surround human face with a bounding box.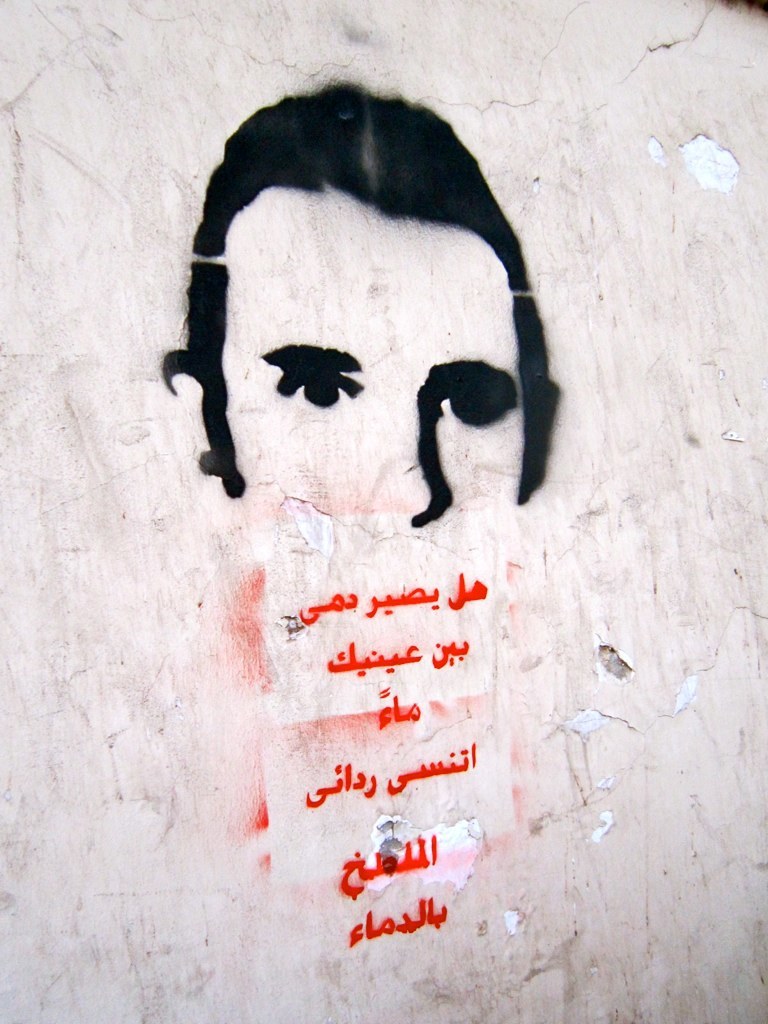
[left=212, top=193, right=529, bottom=530].
